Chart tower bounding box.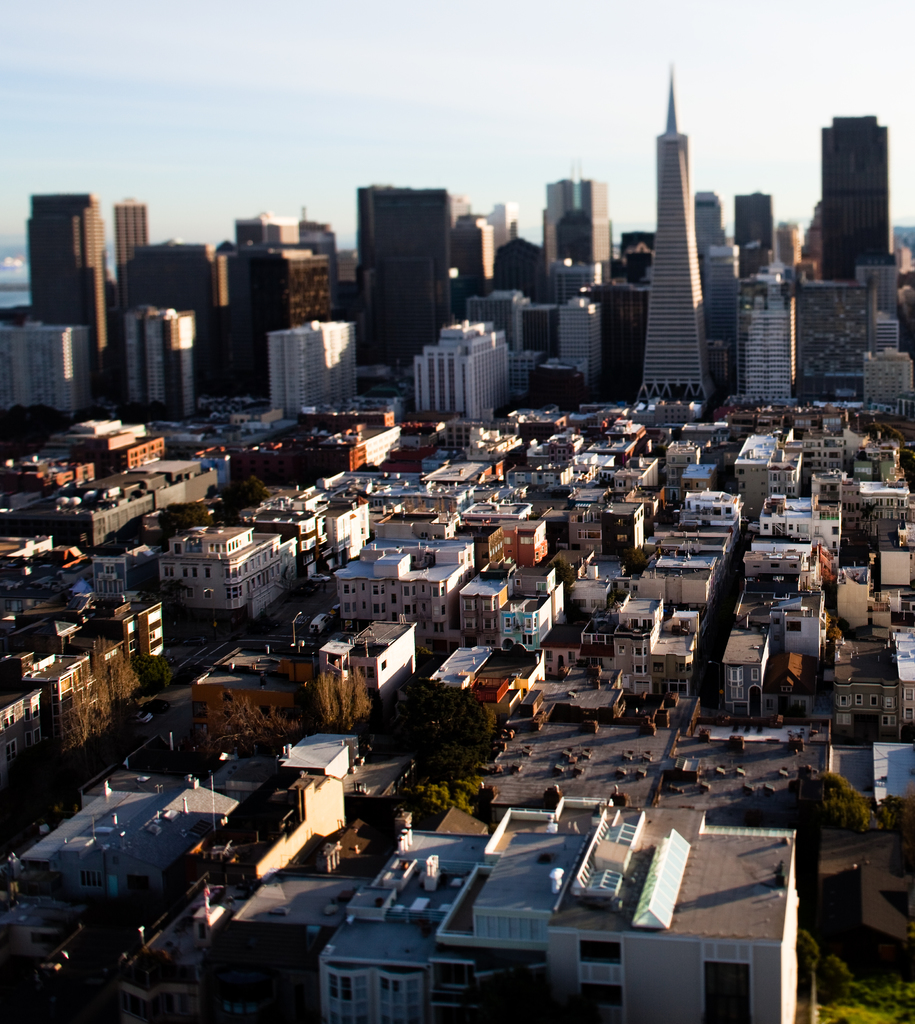
Charted: left=795, top=281, right=866, bottom=398.
